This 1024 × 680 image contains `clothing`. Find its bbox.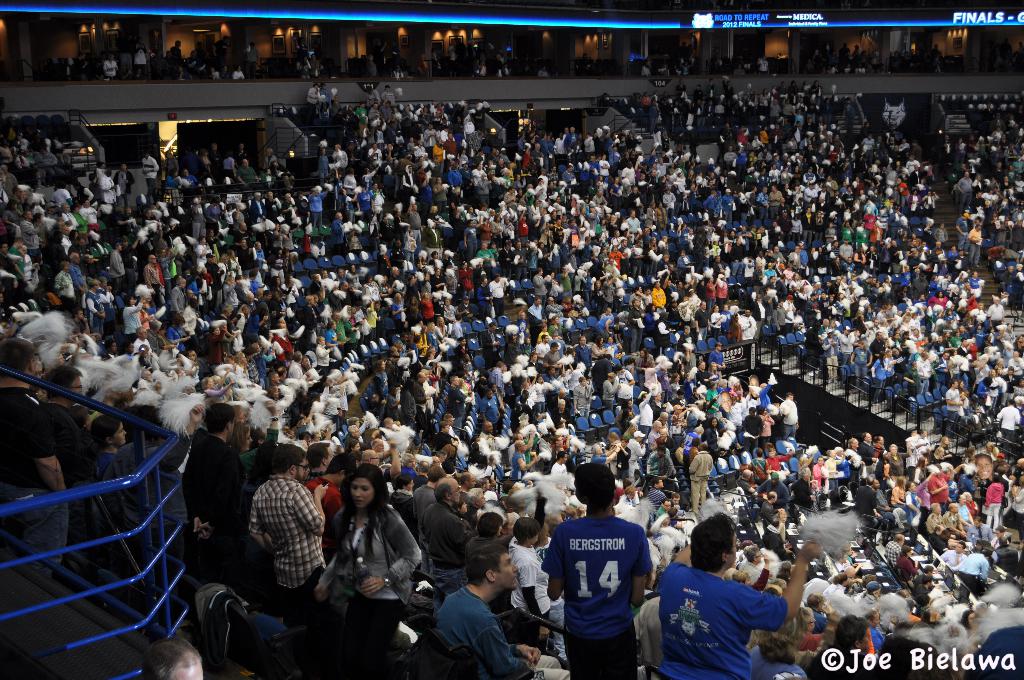
x1=470 y1=165 x2=483 y2=185.
